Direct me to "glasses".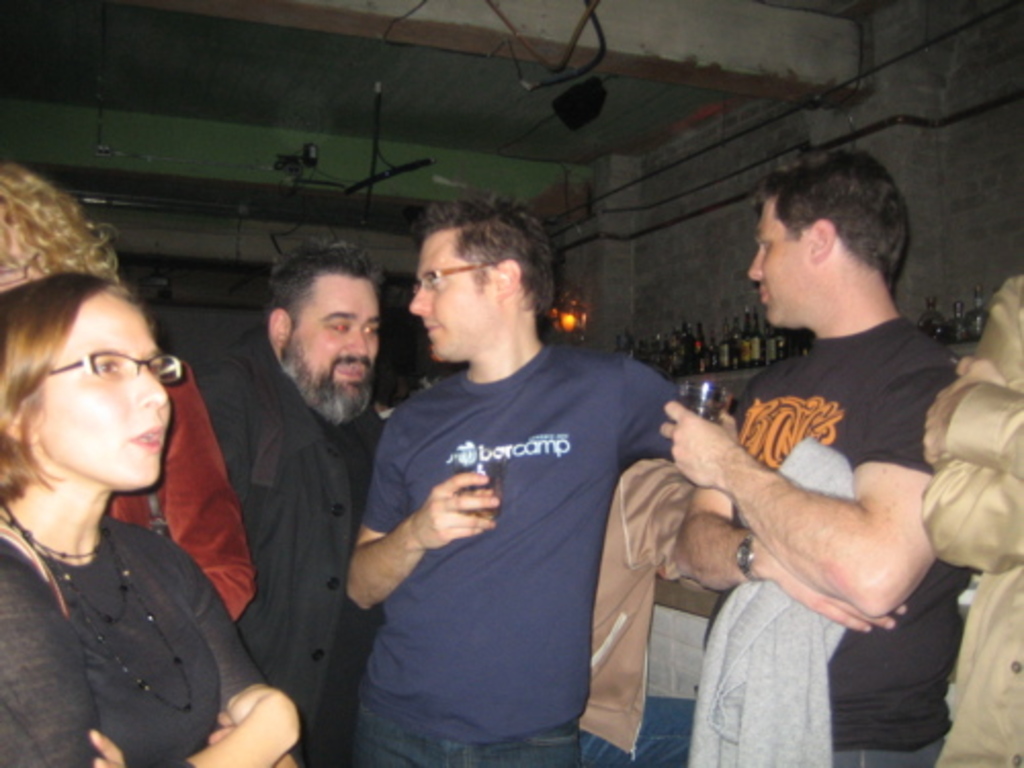
Direction: {"left": 412, "top": 260, "right": 496, "bottom": 293}.
